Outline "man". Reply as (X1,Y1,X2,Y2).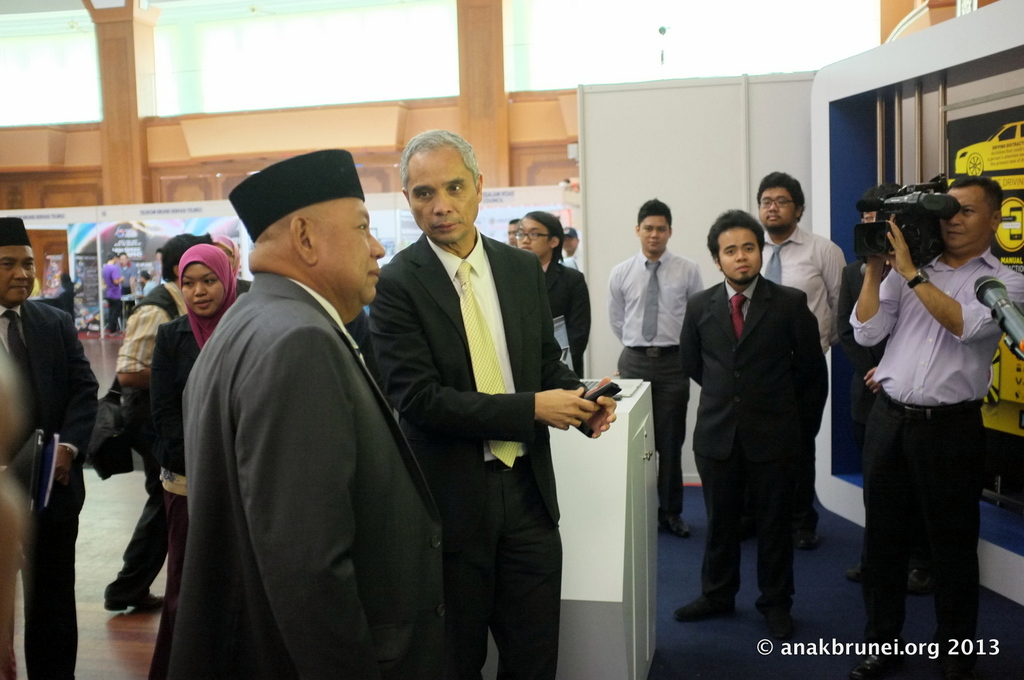
(844,171,1023,679).
